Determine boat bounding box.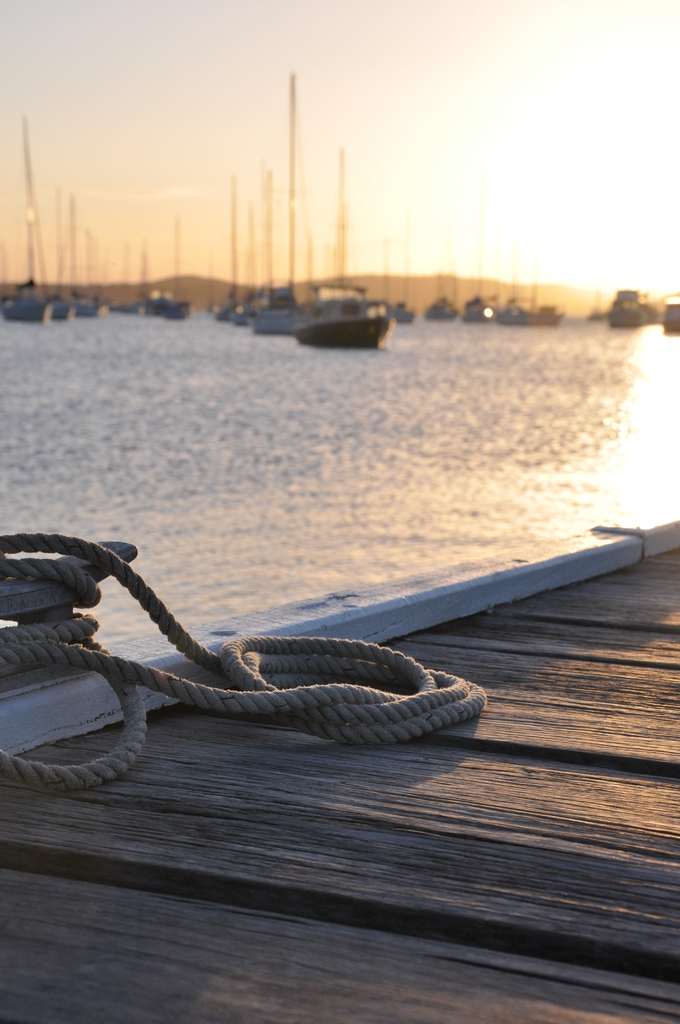
Determined: bbox=[63, 202, 98, 310].
